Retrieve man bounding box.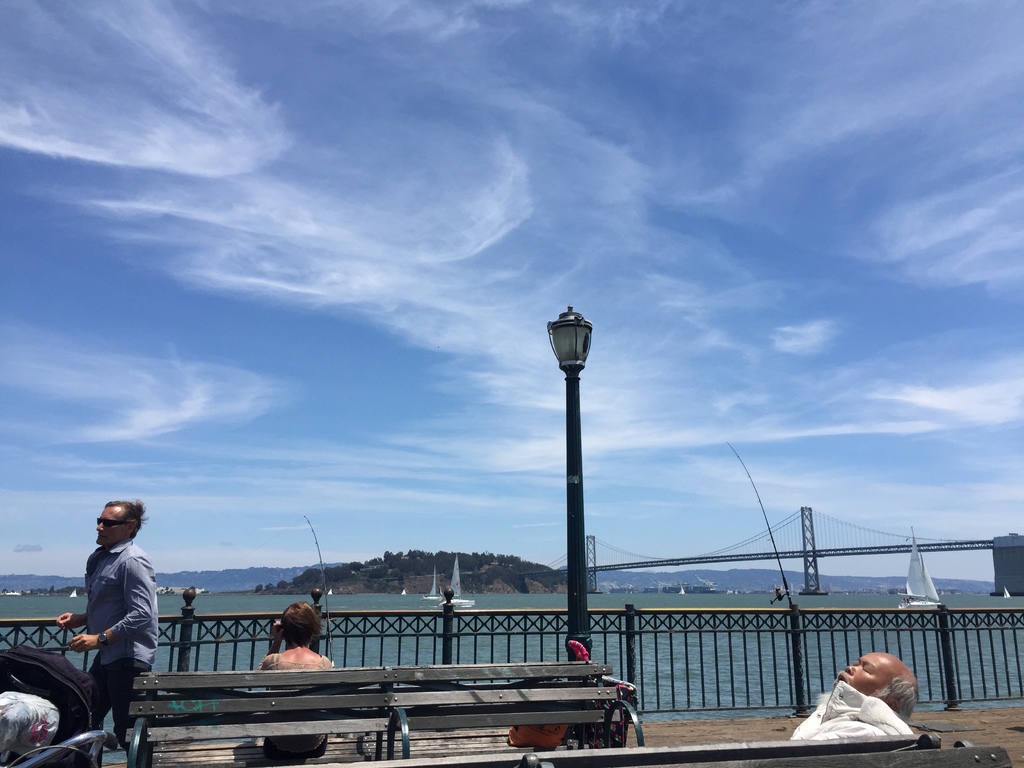
Bounding box: left=777, top=648, right=920, bottom=747.
